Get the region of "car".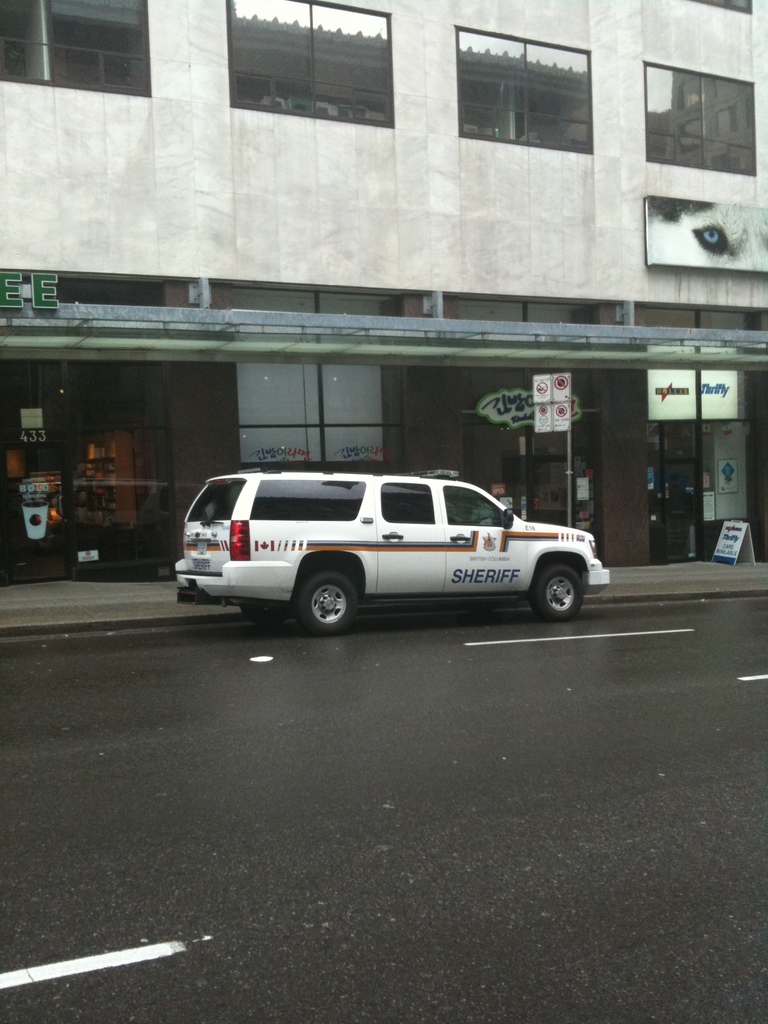
locate(179, 463, 612, 643).
